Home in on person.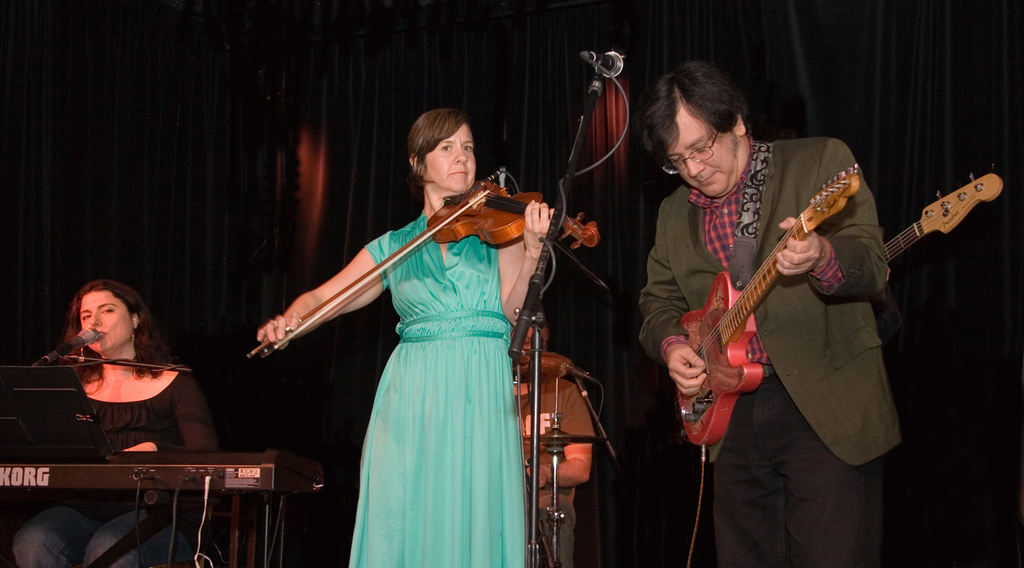
Homed in at (x1=657, y1=67, x2=877, y2=507).
